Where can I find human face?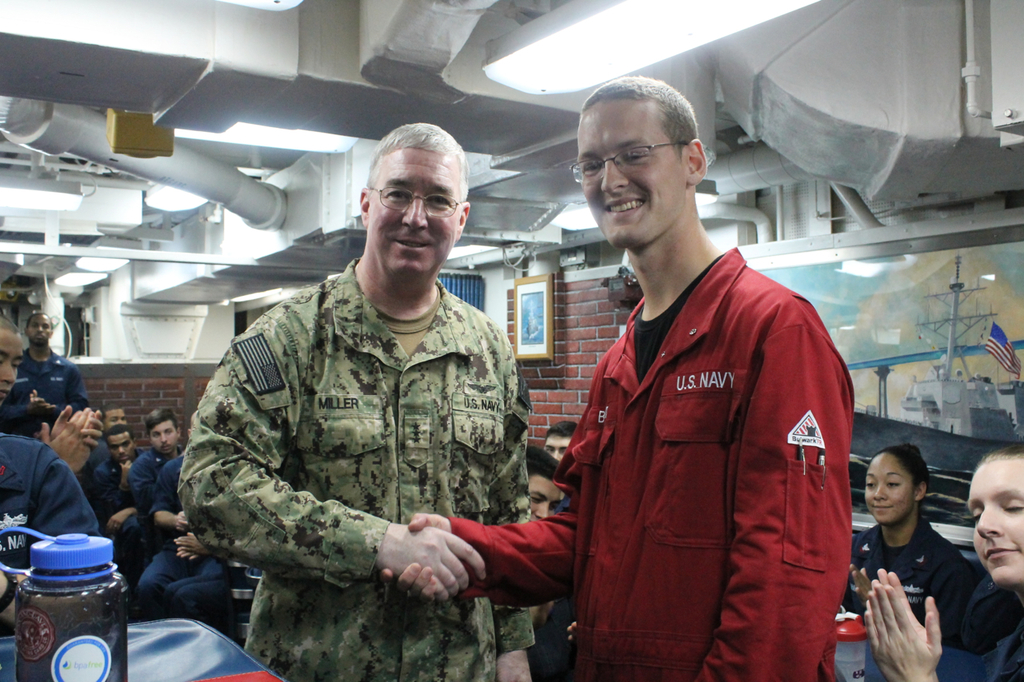
You can find it at 970 456 1023 588.
